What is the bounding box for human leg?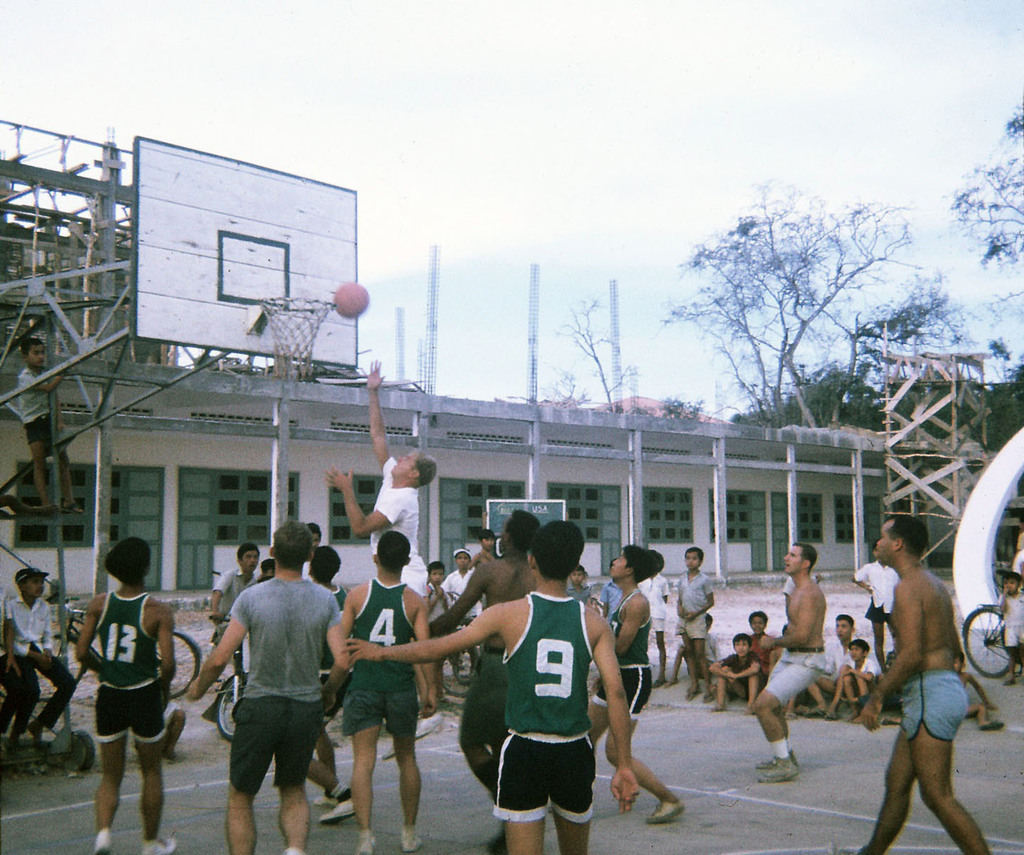
box(709, 656, 728, 706).
